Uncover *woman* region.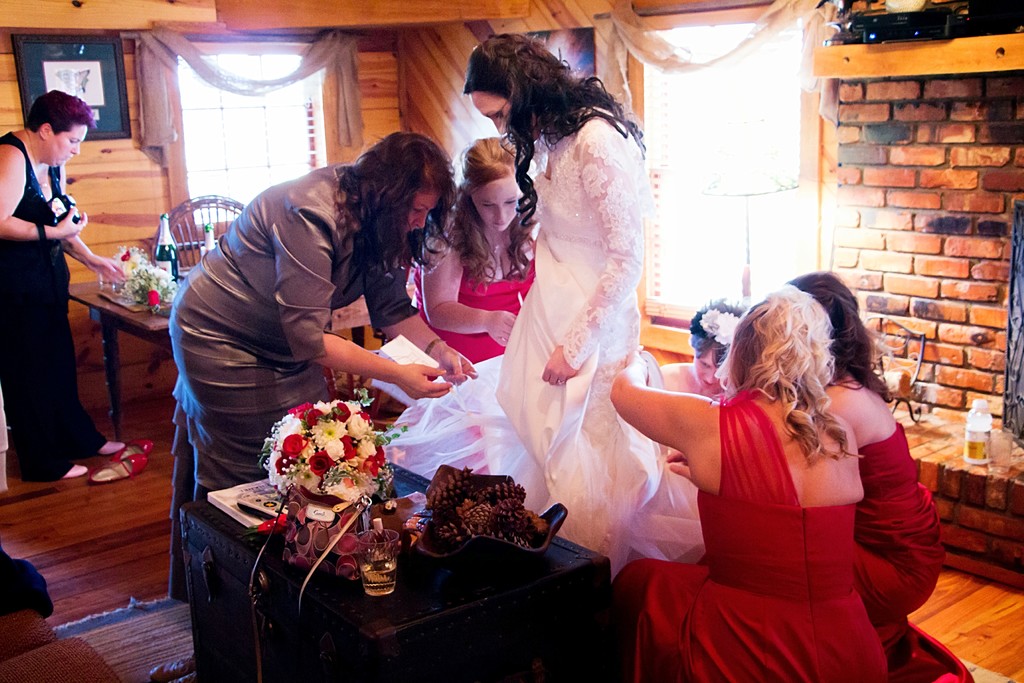
Uncovered: rect(410, 136, 541, 382).
